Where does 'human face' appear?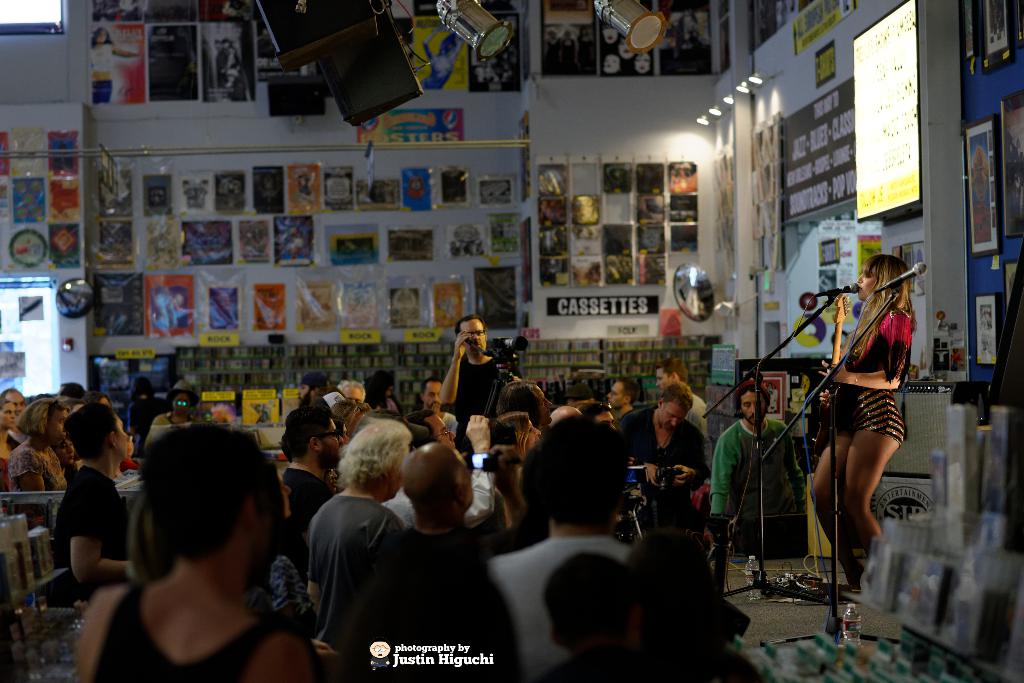
Appears at bbox=(464, 320, 485, 356).
